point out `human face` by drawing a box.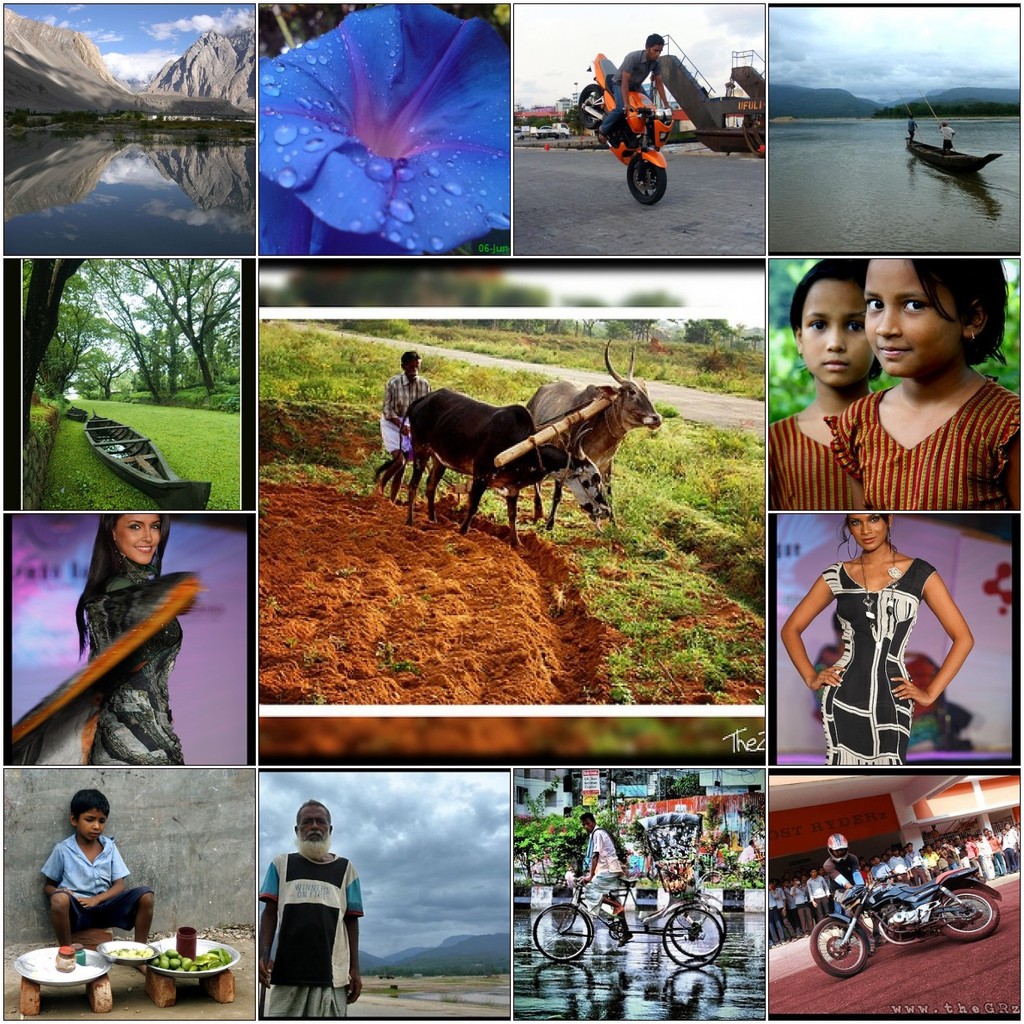
848, 515, 890, 555.
